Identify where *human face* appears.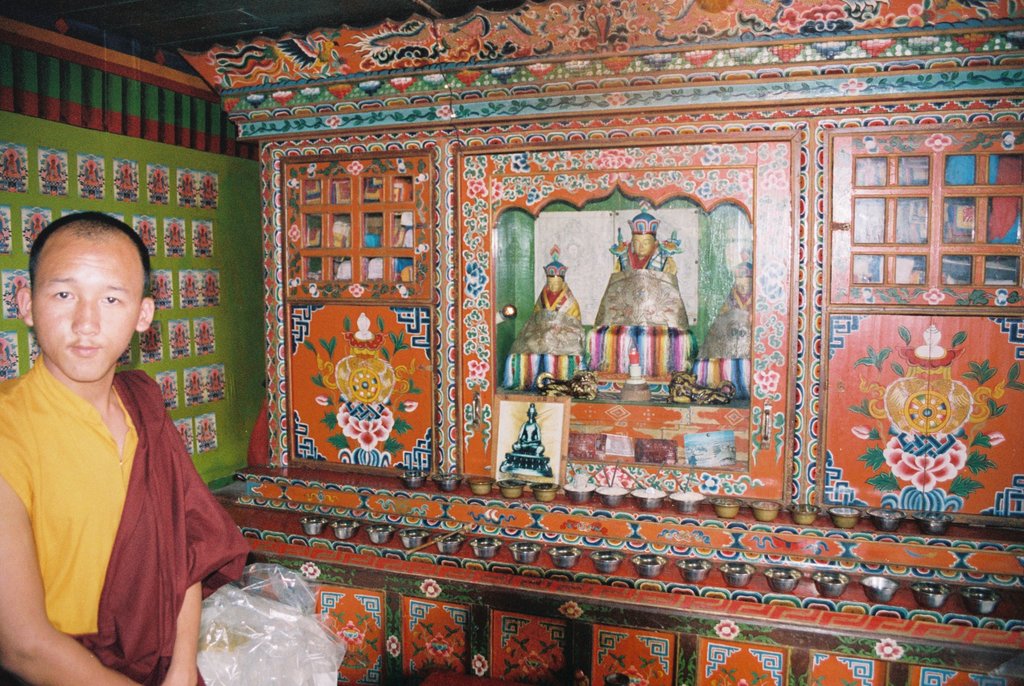
Appears at bbox(547, 276, 563, 291).
